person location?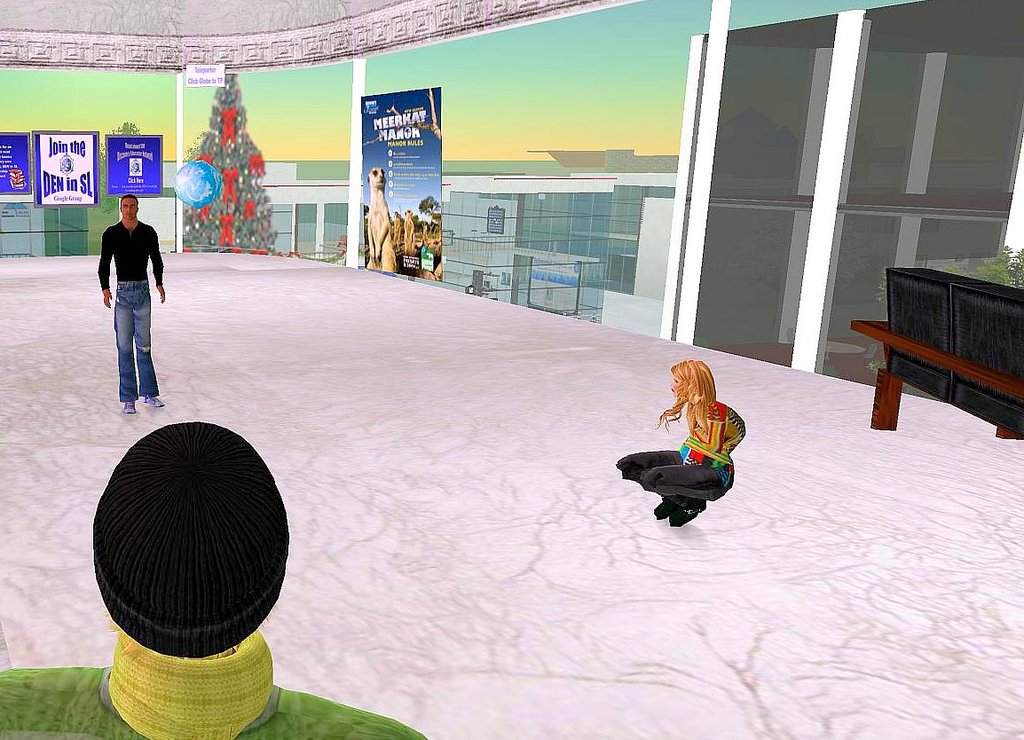
<bbox>0, 423, 429, 739</bbox>
